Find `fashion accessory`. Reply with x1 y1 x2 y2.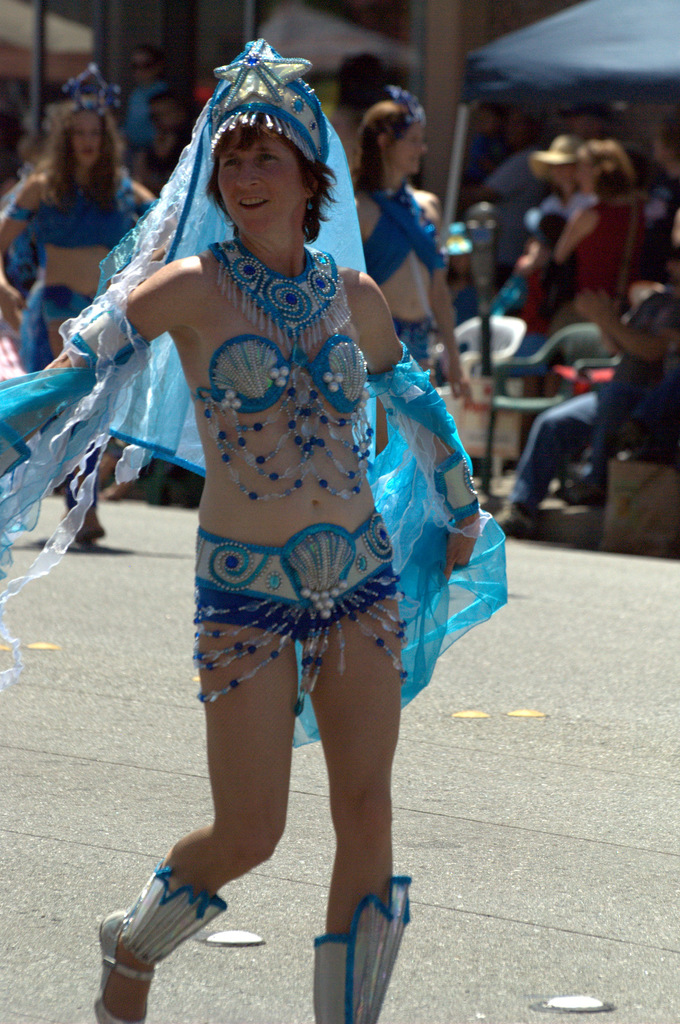
95 862 226 1023.
